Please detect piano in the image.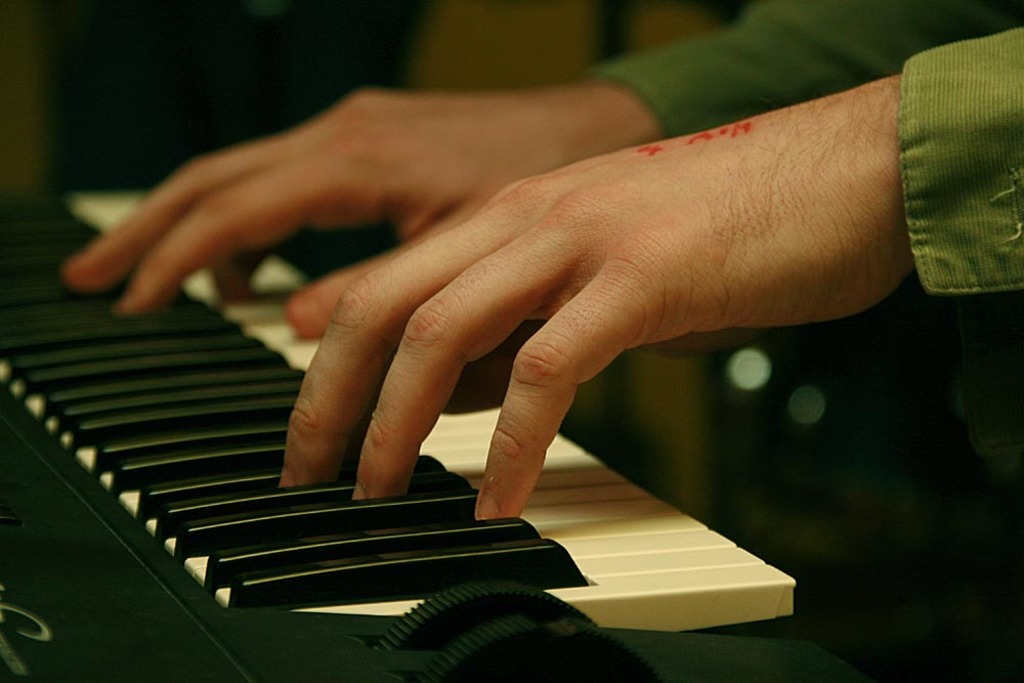
left=0, top=185, right=873, bottom=682.
